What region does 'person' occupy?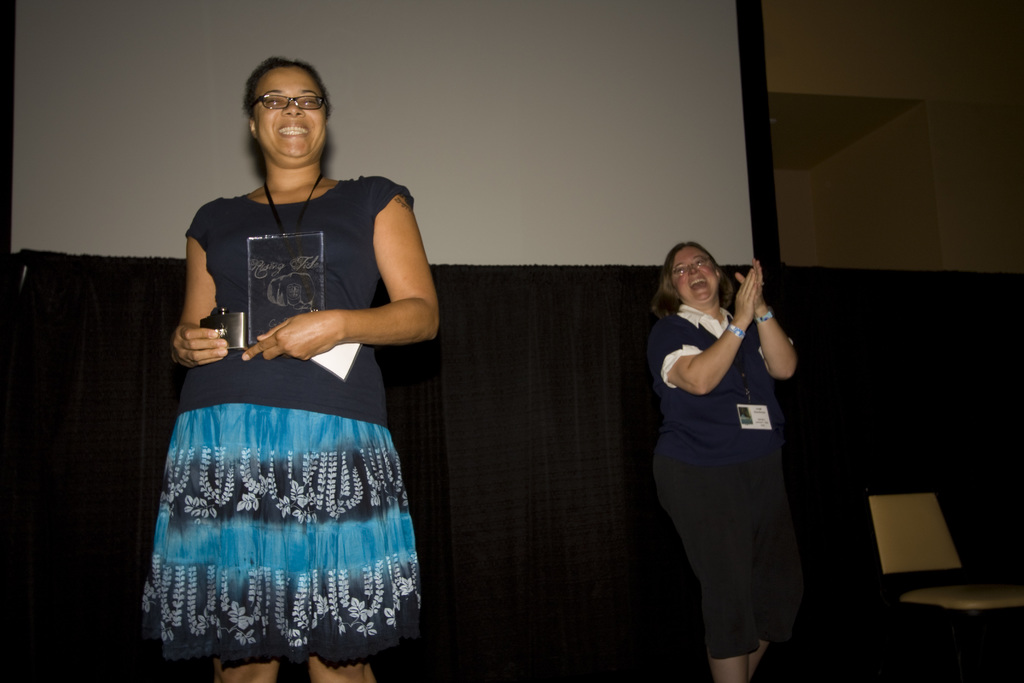
{"x1": 644, "y1": 240, "x2": 801, "y2": 682}.
